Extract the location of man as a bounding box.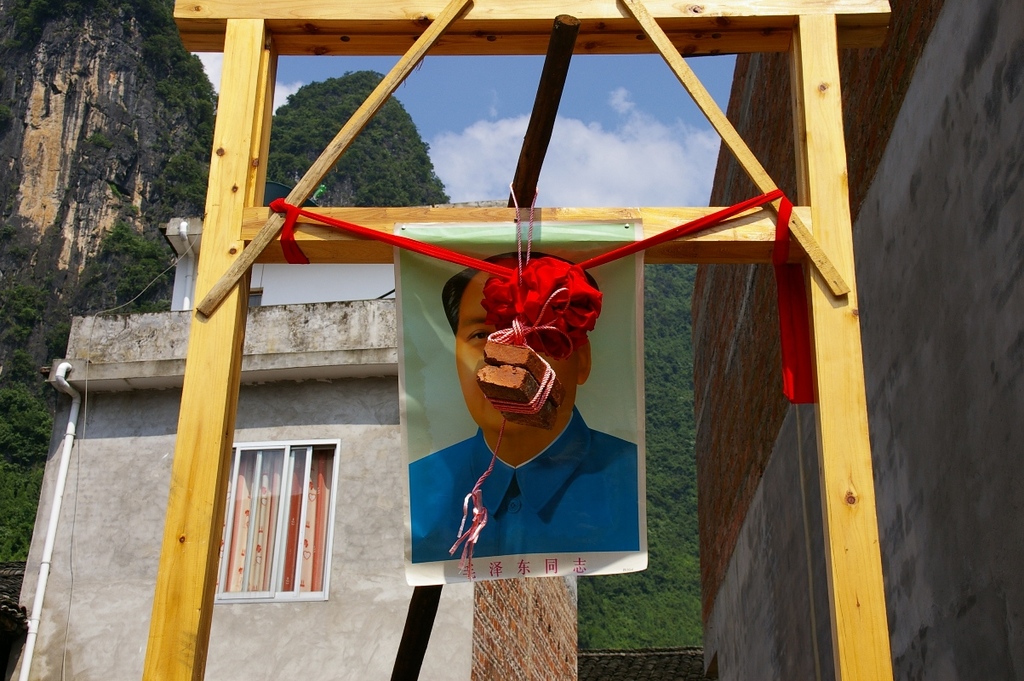
bbox=[426, 243, 647, 607].
